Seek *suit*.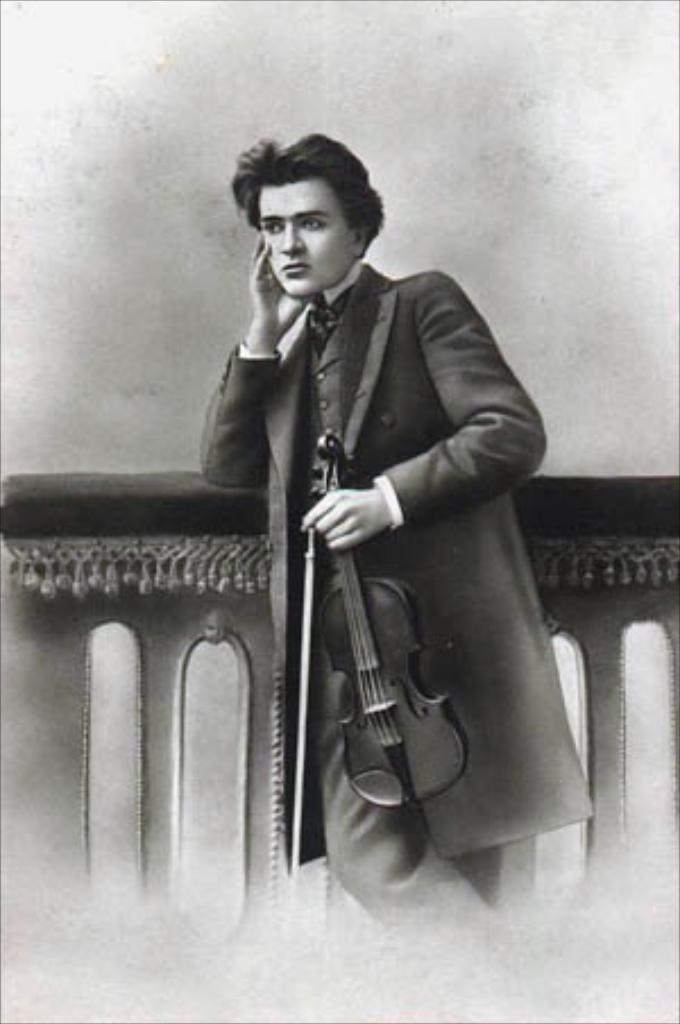
crop(175, 222, 594, 886).
